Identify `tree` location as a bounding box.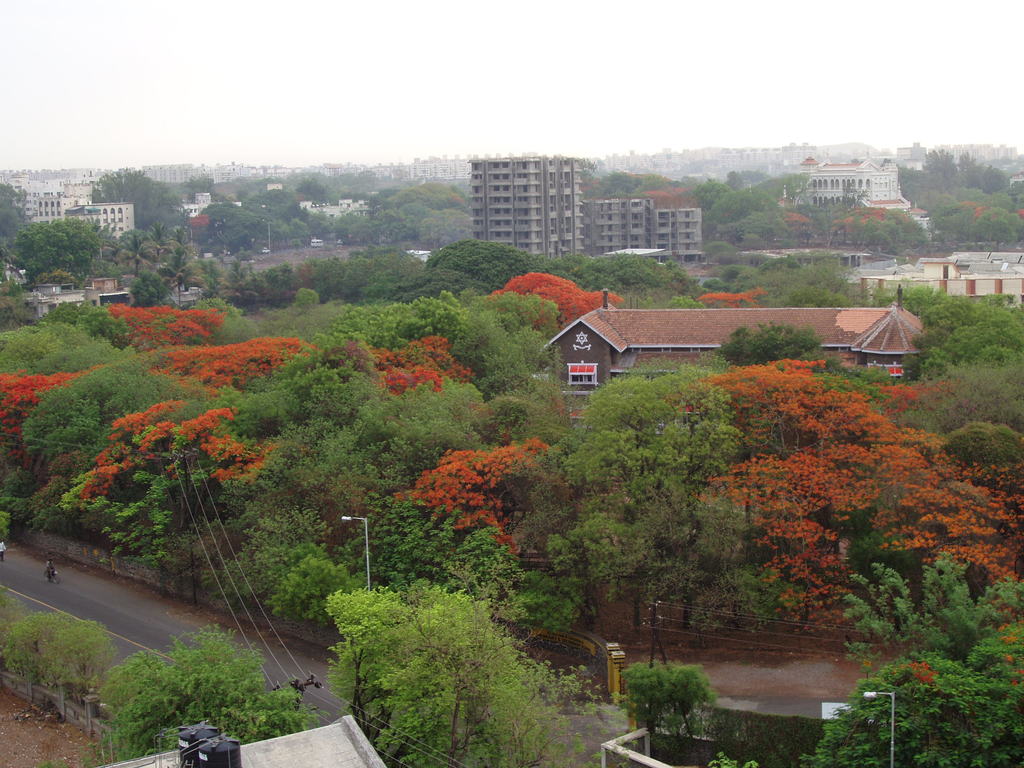
bbox=[628, 662, 735, 742].
